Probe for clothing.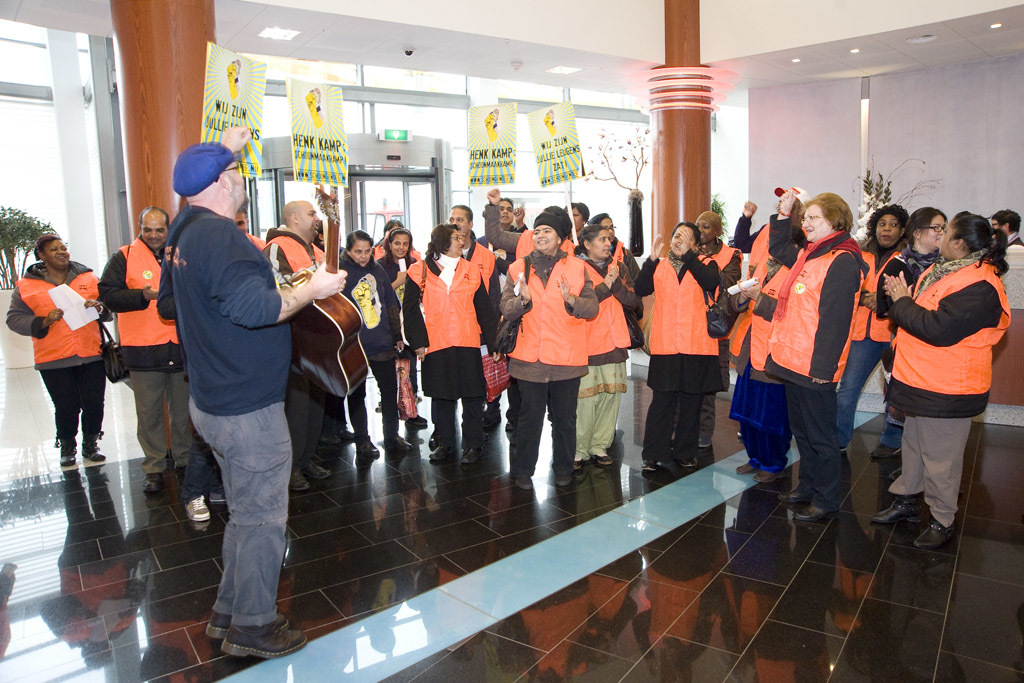
Probe result: (left=461, top=235, right=504, bottom=308).
